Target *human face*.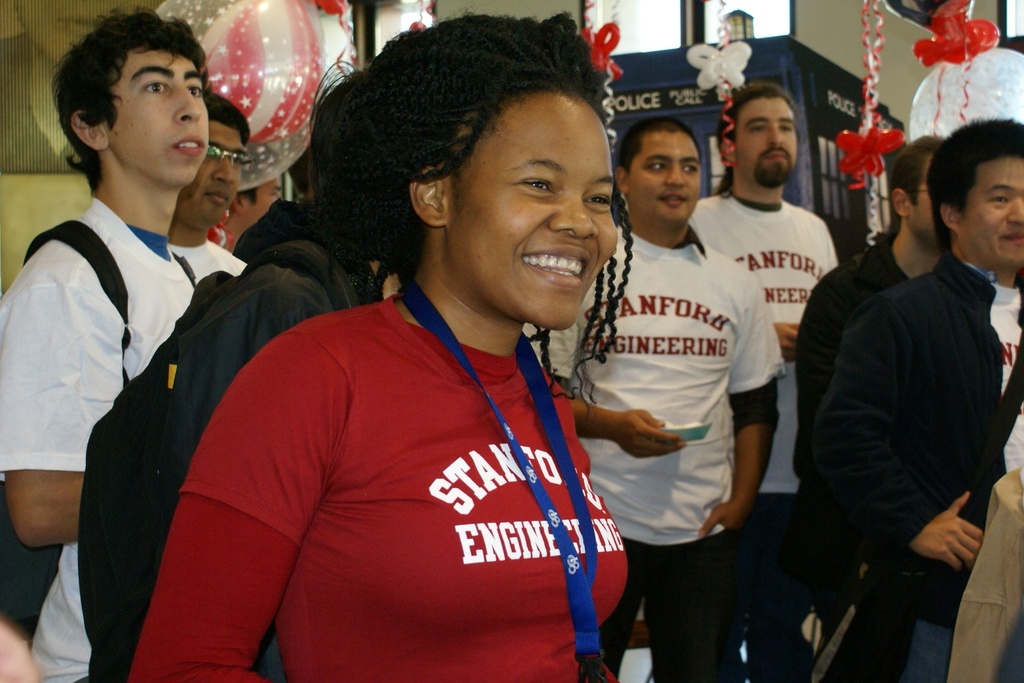
Target region: [x1=112, y1=46, x2=209, y2=186].
